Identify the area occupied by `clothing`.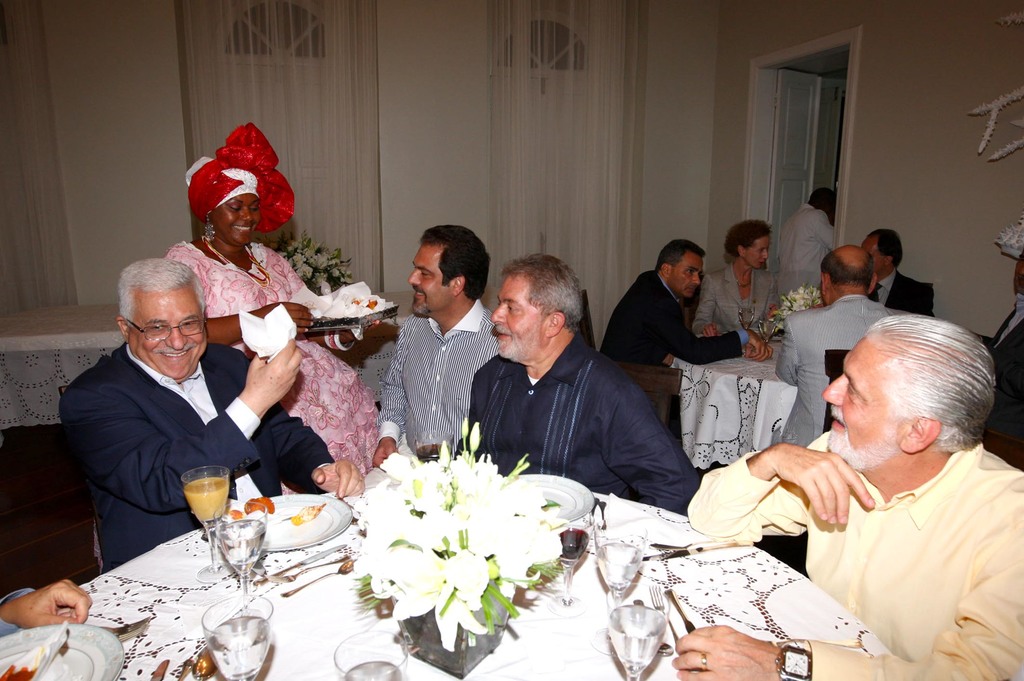
Area: box=[449, 337, 699, 518].
